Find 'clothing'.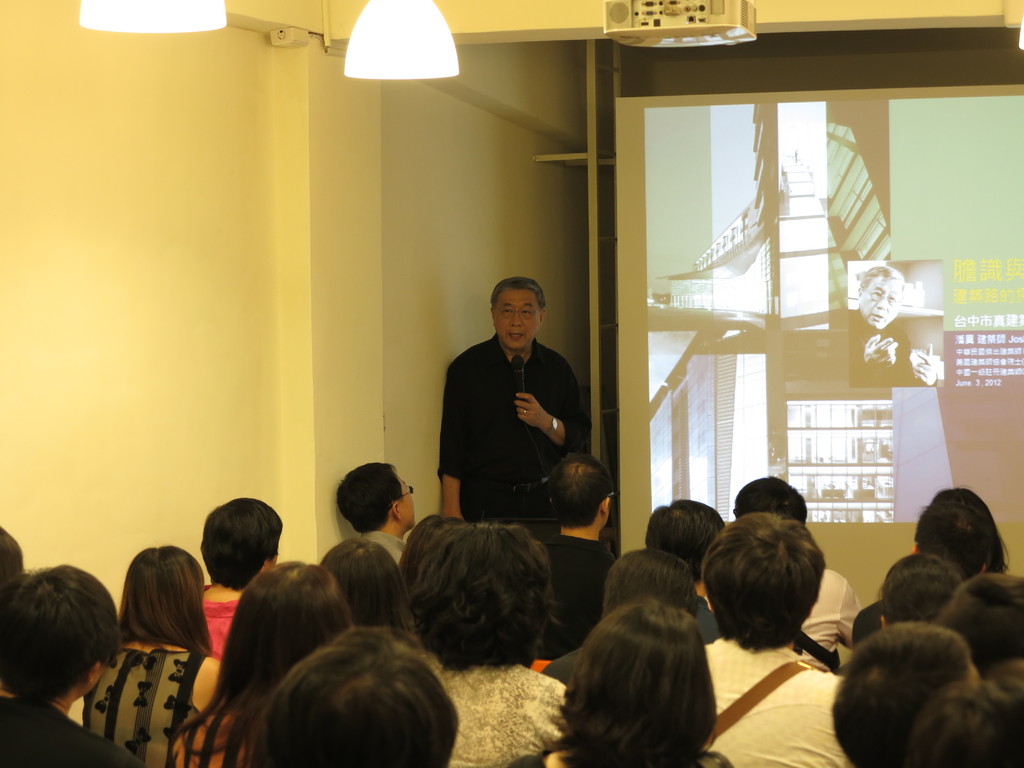
box=[428, 657, 563, 767].
